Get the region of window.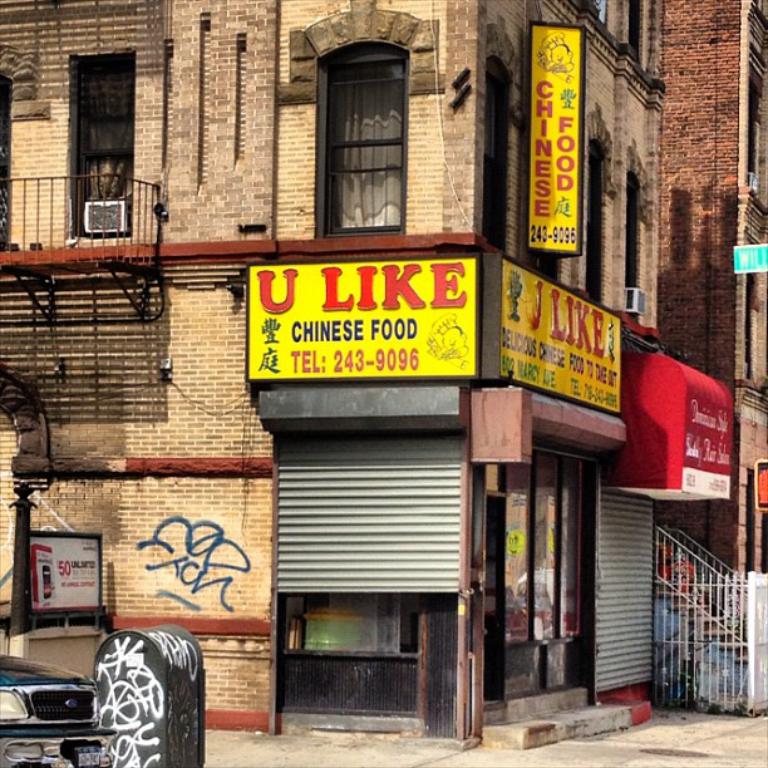
{"left": 586, "top": 134, "right": 601, "bottom": 301}.
